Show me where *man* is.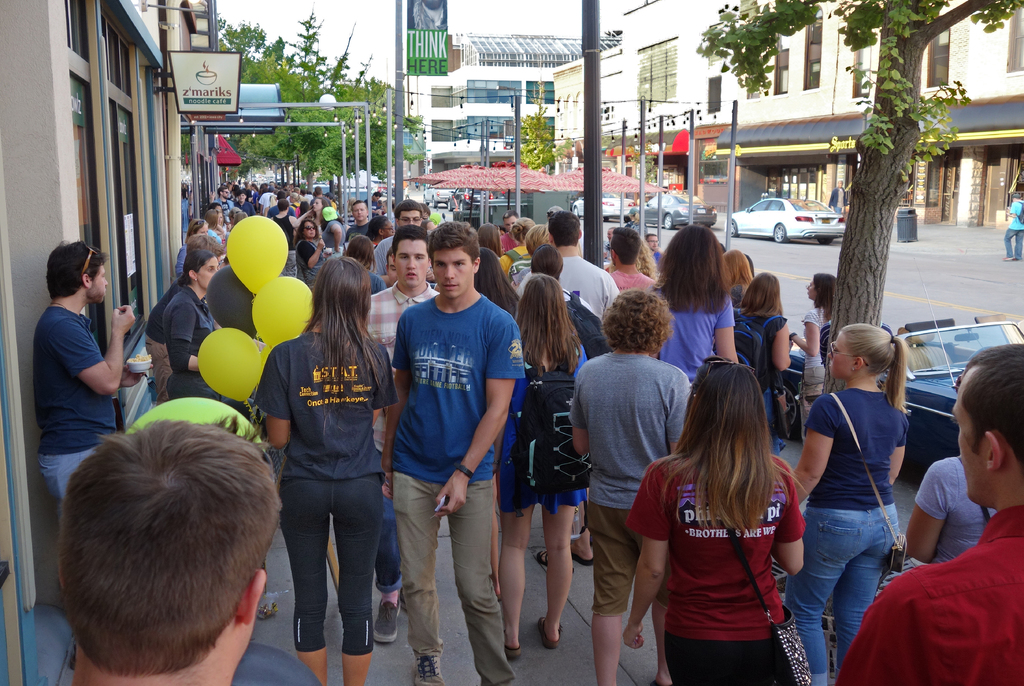
*man* is at <box>367,224,444,642</box>.
